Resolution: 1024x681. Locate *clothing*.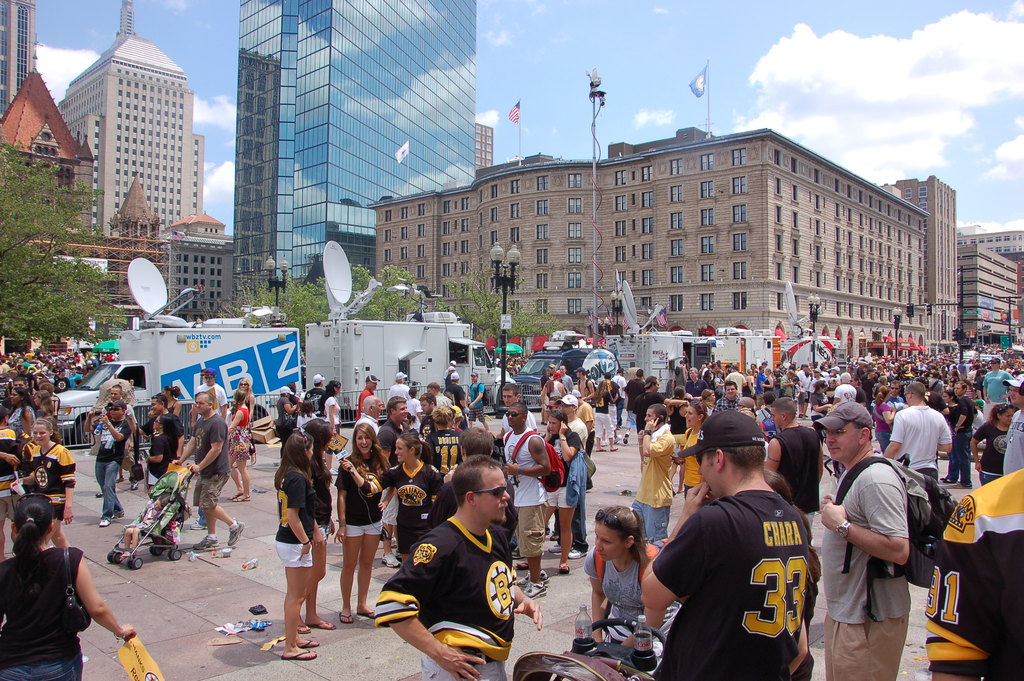
Rect(95, 418, 132, 518).
